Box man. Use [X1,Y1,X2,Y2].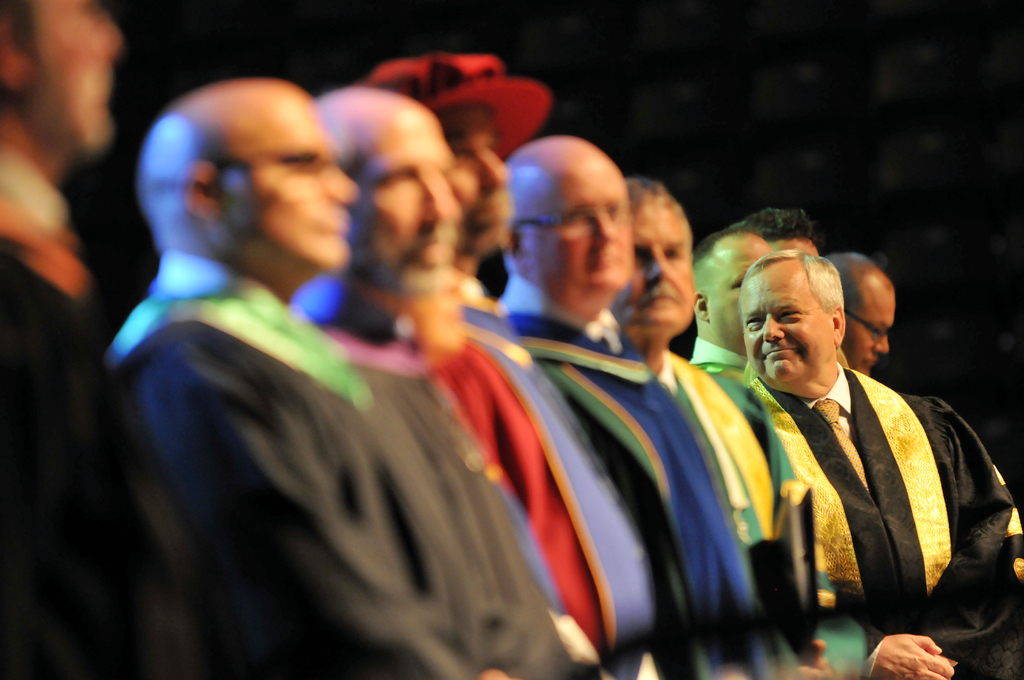
[732,206,813,250].
